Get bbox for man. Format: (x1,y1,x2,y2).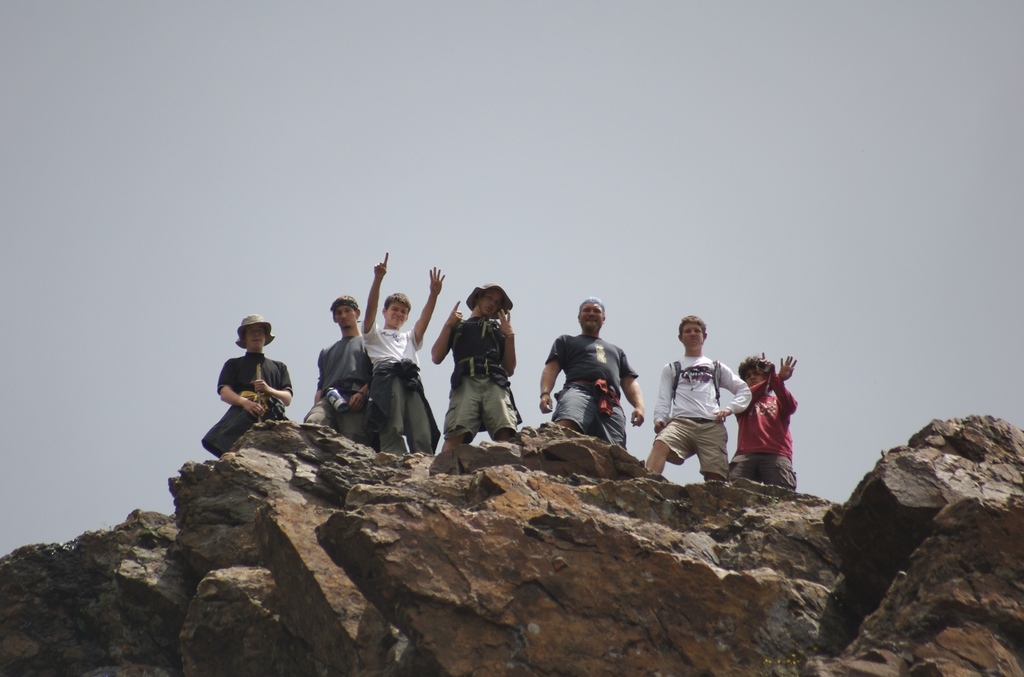
(650,323,748,500).
